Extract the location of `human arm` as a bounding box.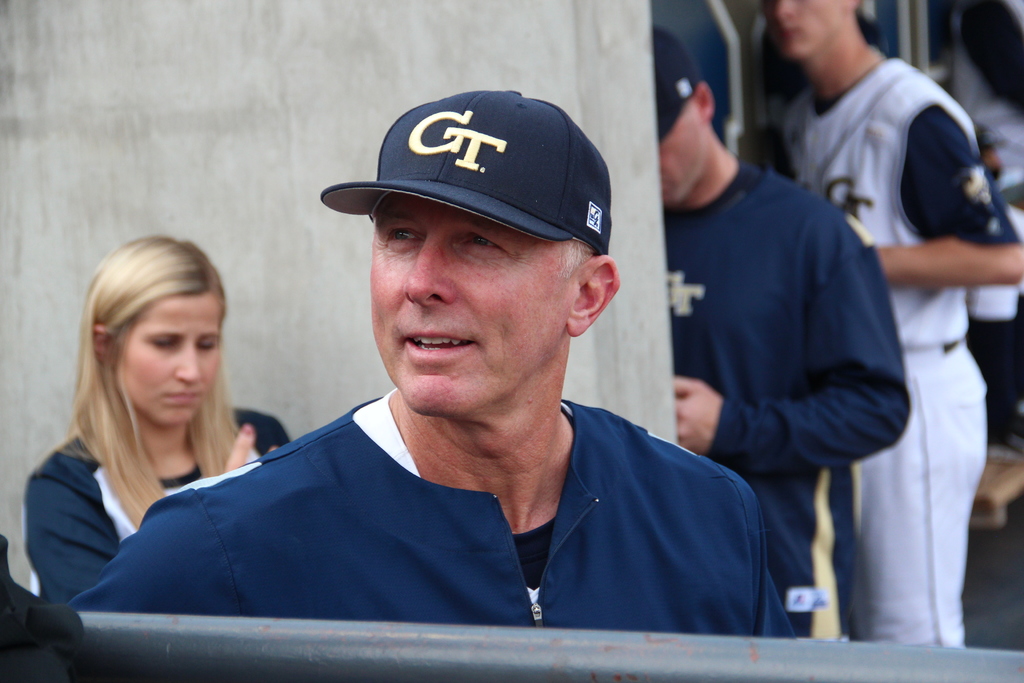
x1=874, y1=85, x2=1023, y2=290.
